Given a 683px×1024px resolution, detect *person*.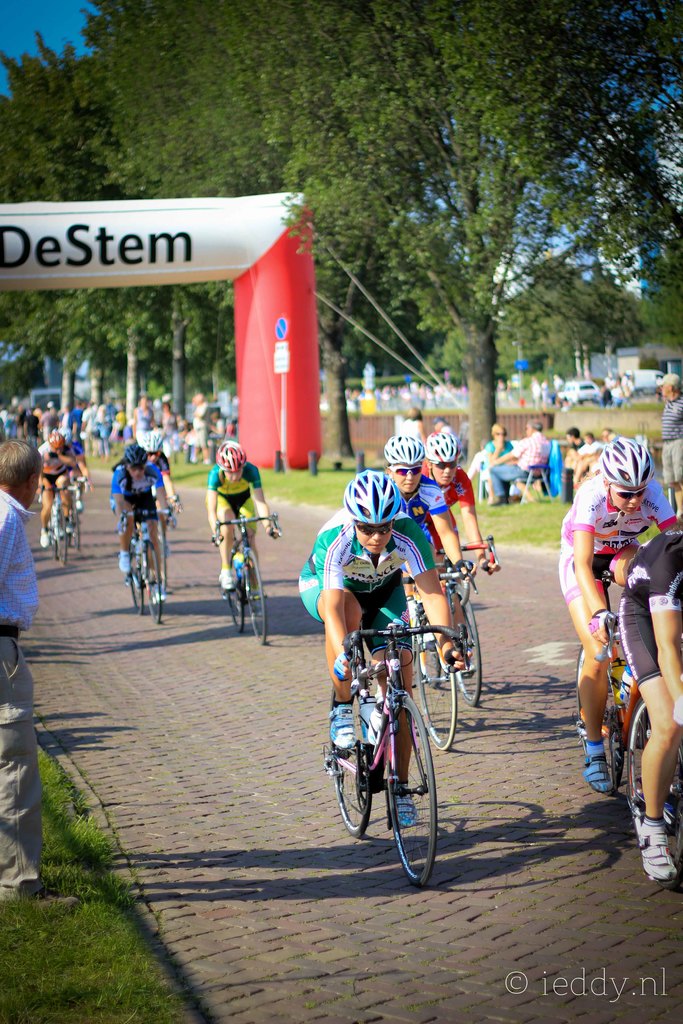
locate(26, 426, 91, 554).
